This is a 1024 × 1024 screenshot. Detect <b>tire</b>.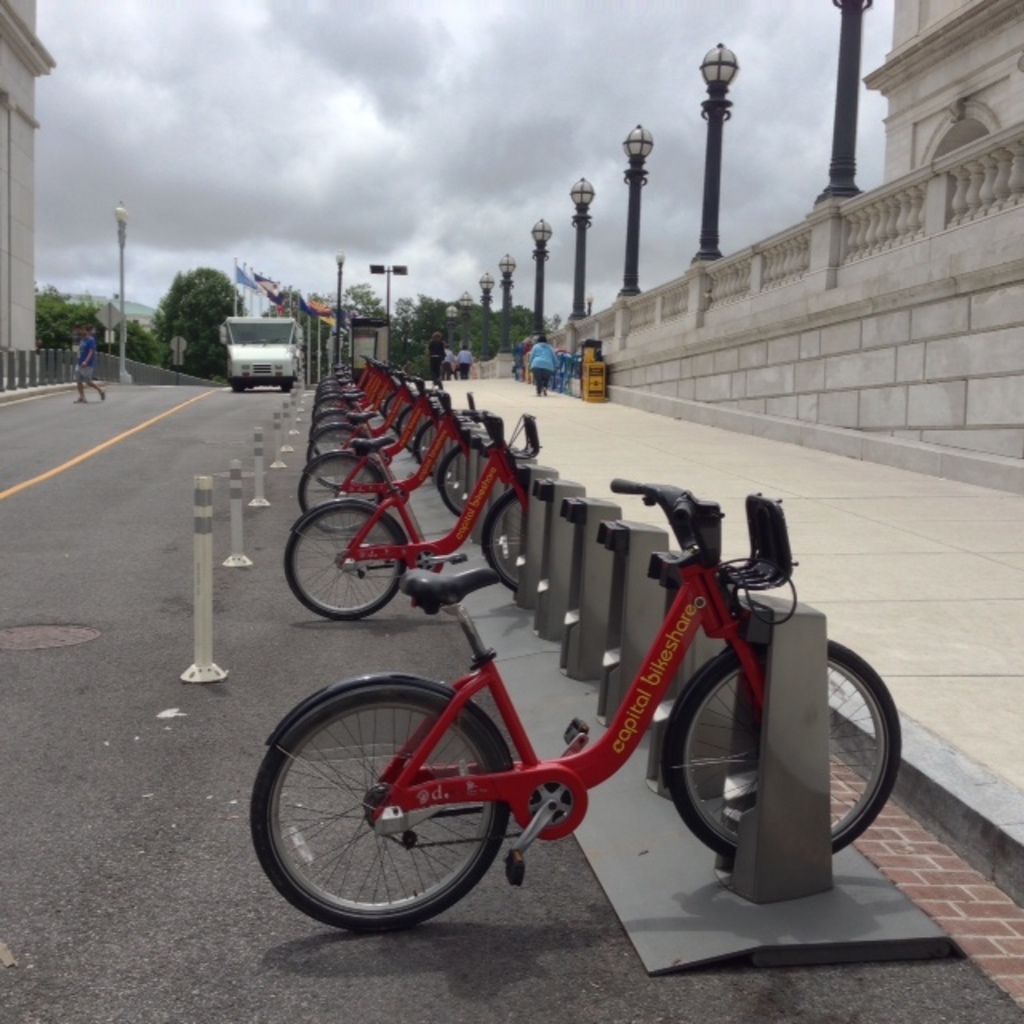
{"left": 418, "top": 416, "right": 475, "bottom": 475}.
